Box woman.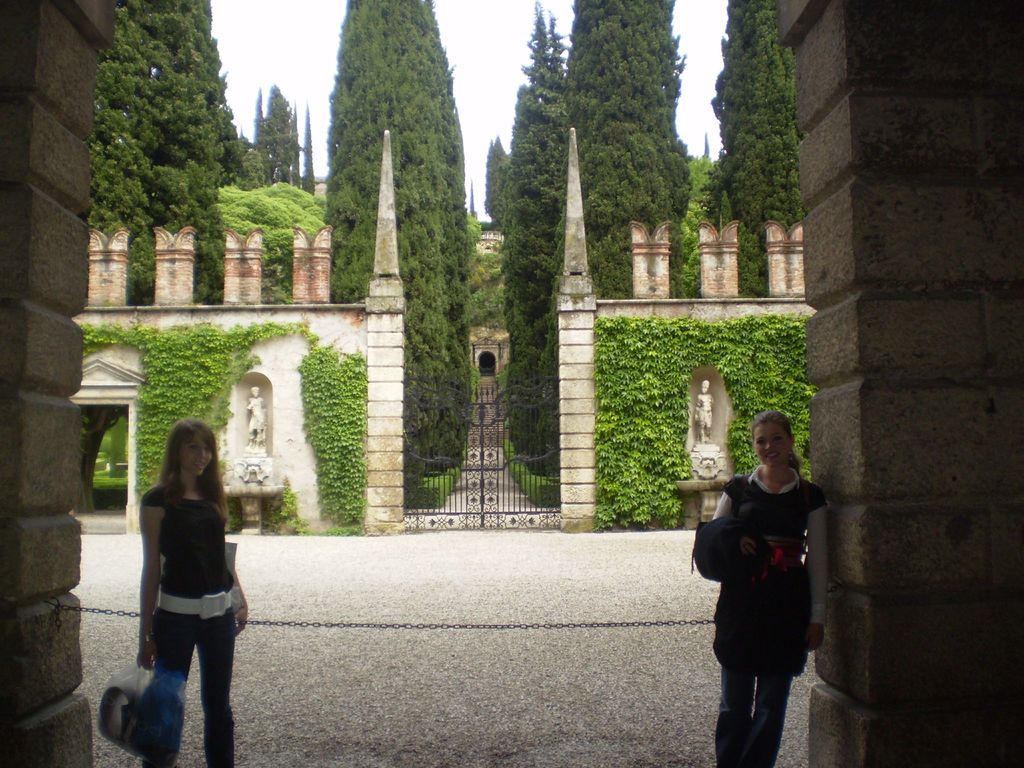
select_region(118, 404, 243, 746).
